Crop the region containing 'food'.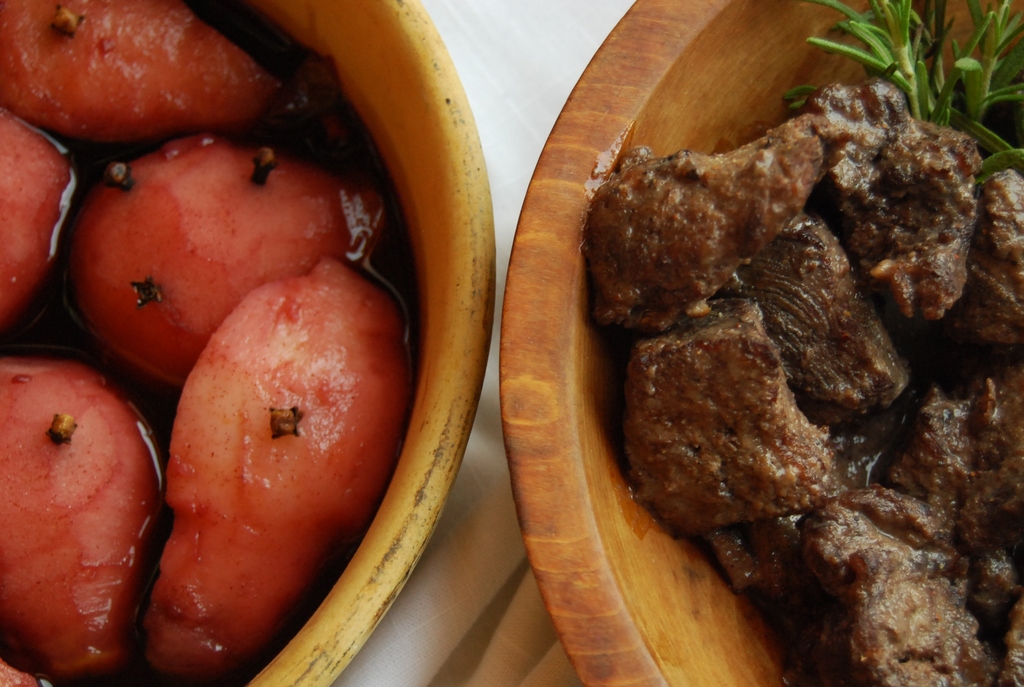
Crop region: (0,0,279,146).
